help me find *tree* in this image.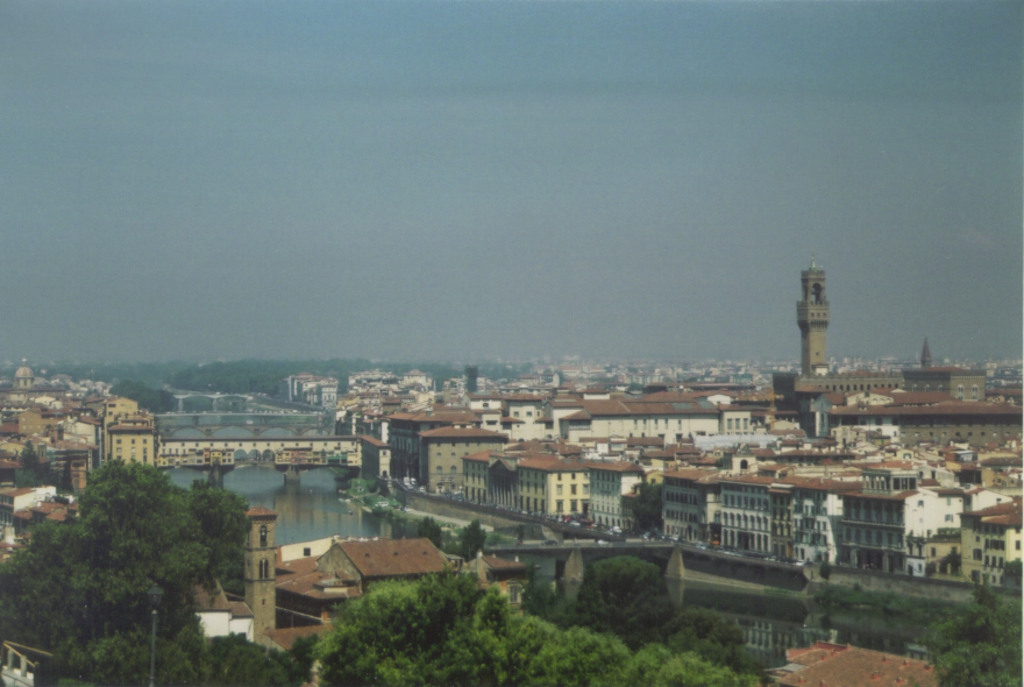
Found it: {"left": 569, "top": 546, "right": 684, "bottom": 640}.
